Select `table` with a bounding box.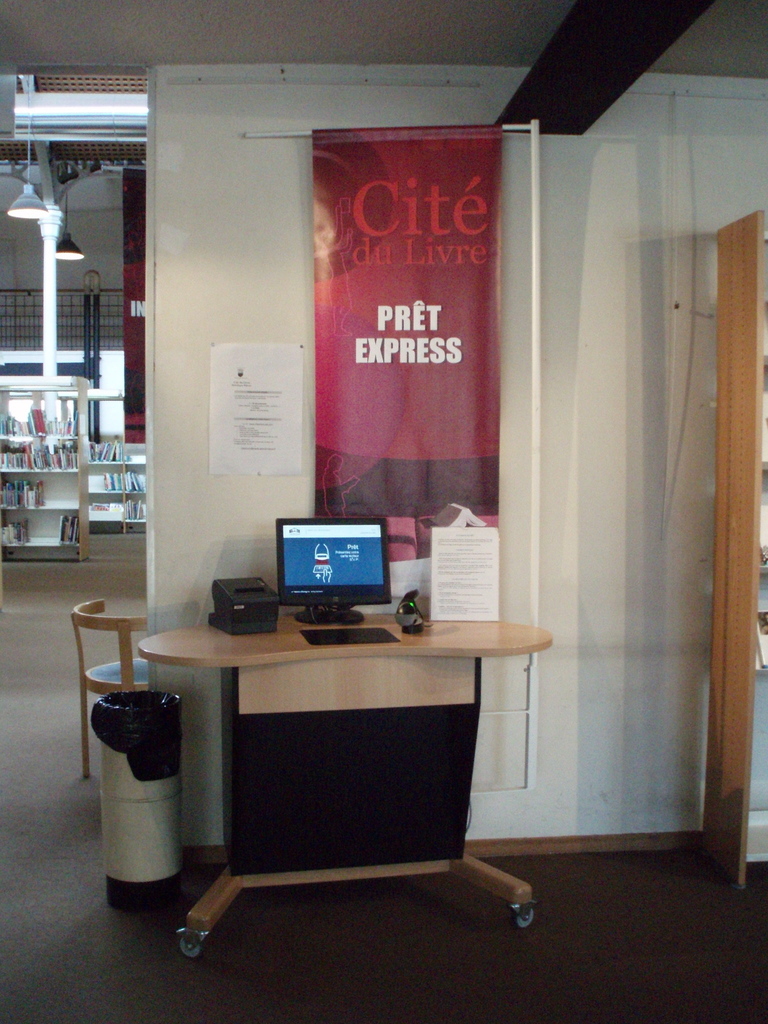
[106,602,543,940].
